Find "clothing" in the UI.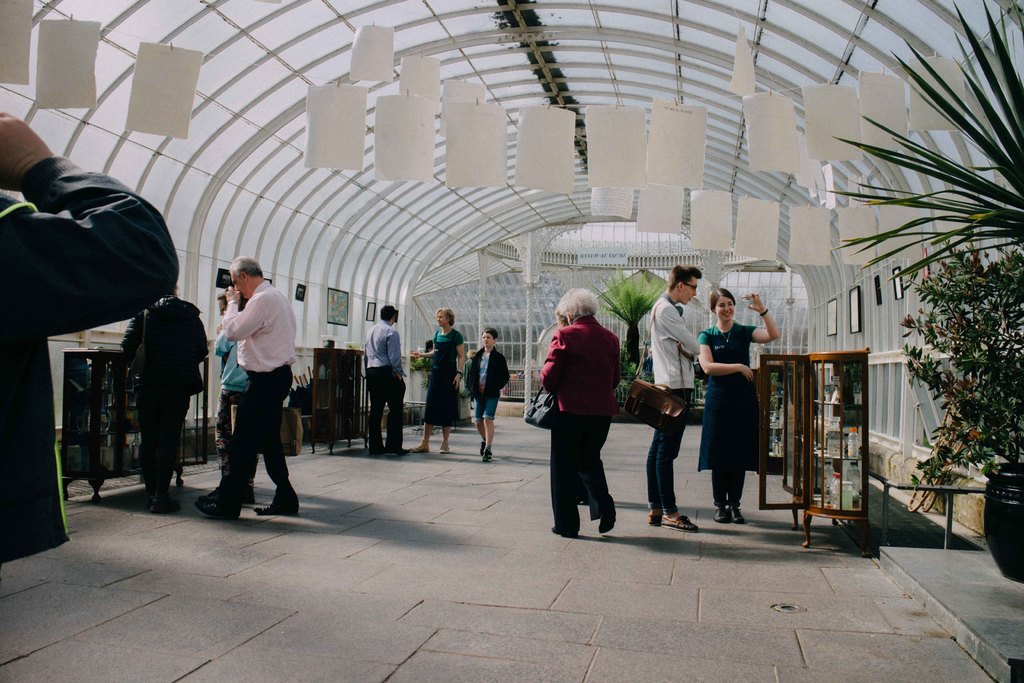
UI element at (left=694, top=314, right=756, bottom=507).
